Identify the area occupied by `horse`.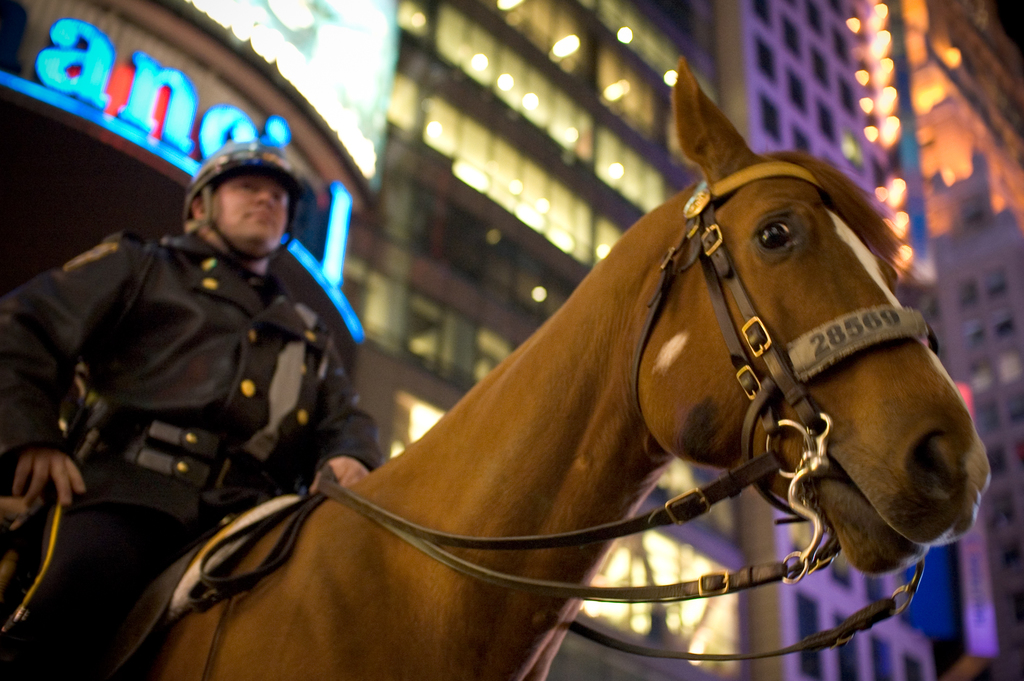
Area: 3, 52, 993, 680.
